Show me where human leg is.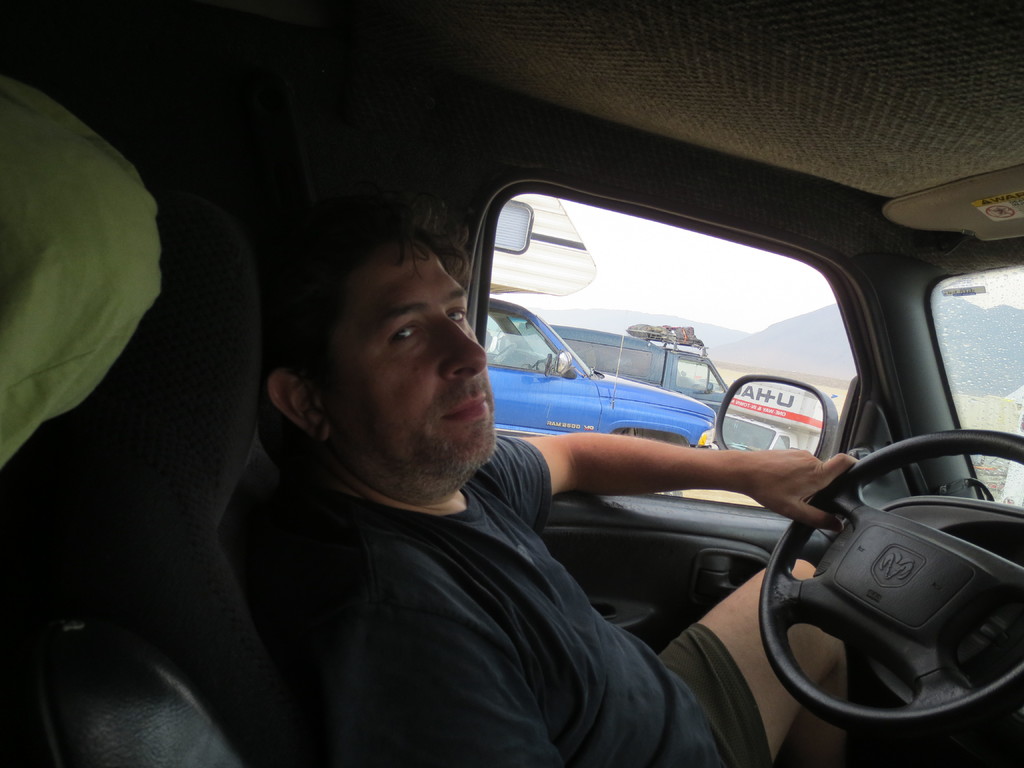
human leg is at x1=655 y1=559 x2=845 y2=767.
